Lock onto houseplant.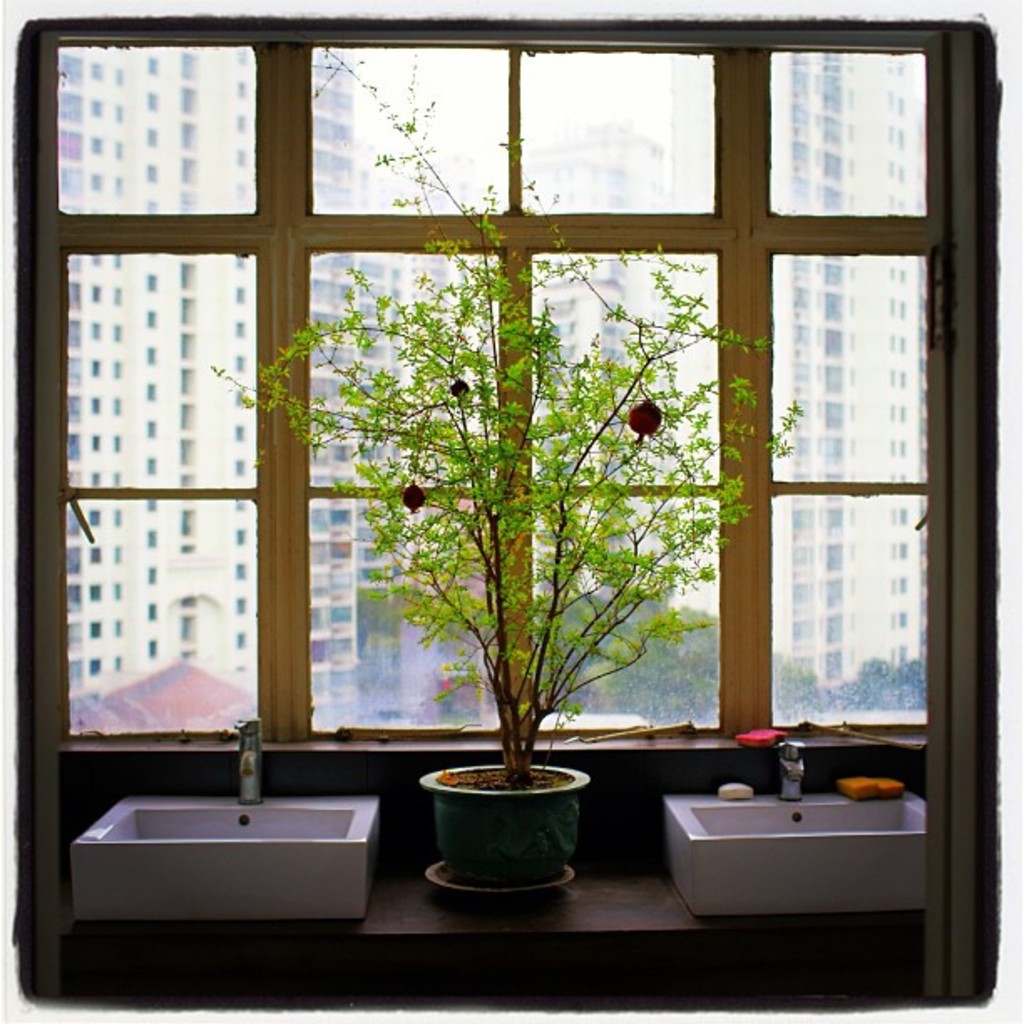
Locked: BBox(204, 35, 810, 904).
